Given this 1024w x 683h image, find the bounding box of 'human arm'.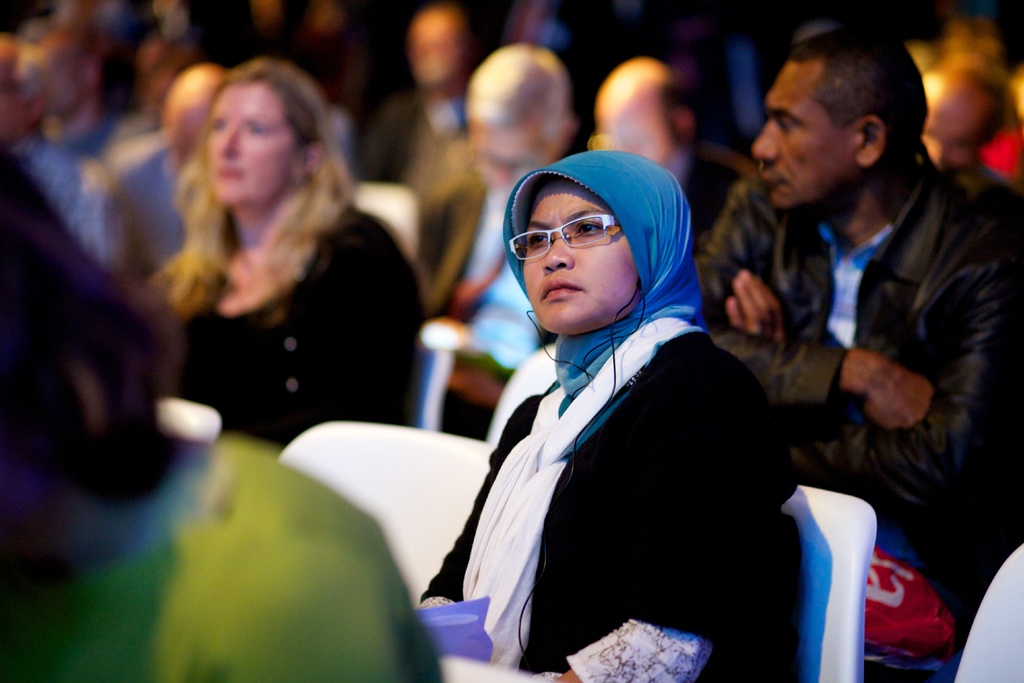
crop(695, 166, 799, 349).
